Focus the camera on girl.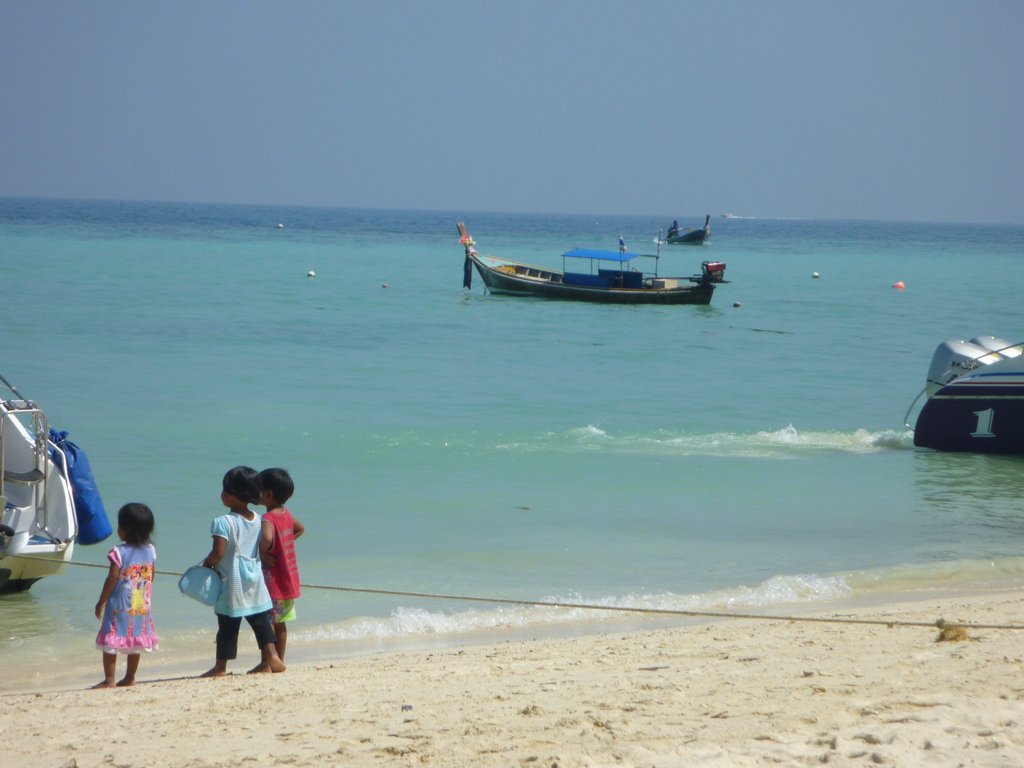
Focus region: locate(93, 501, 159, 692).
